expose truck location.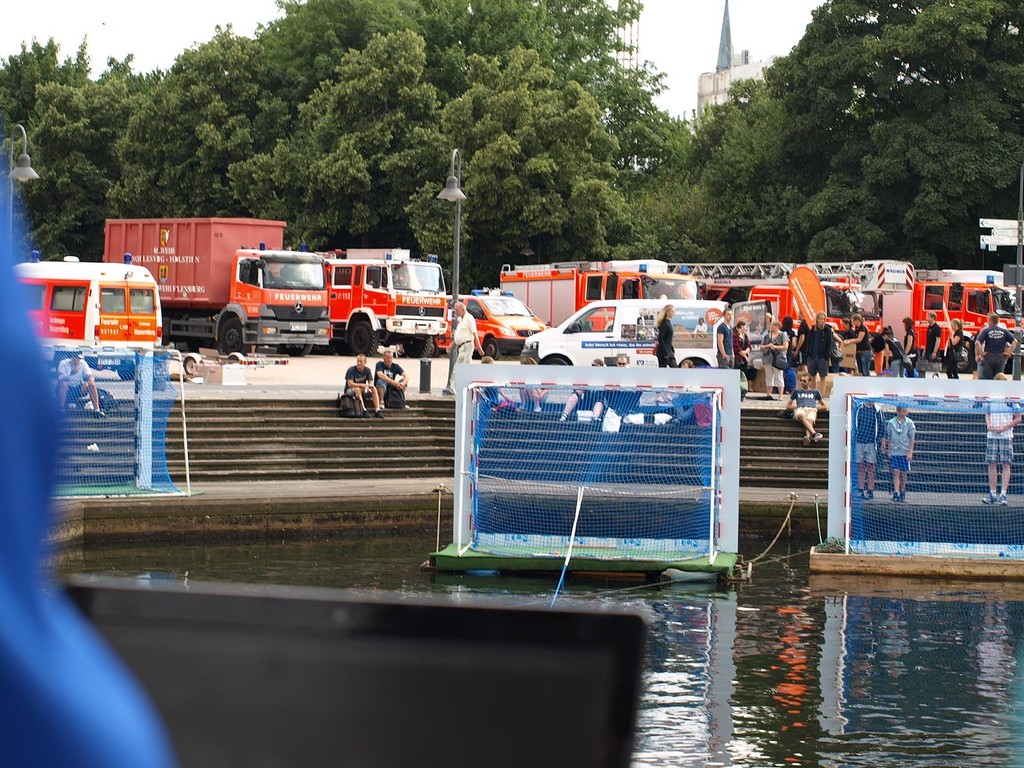
Exposed at Rect(321, 248, 453, 357).
